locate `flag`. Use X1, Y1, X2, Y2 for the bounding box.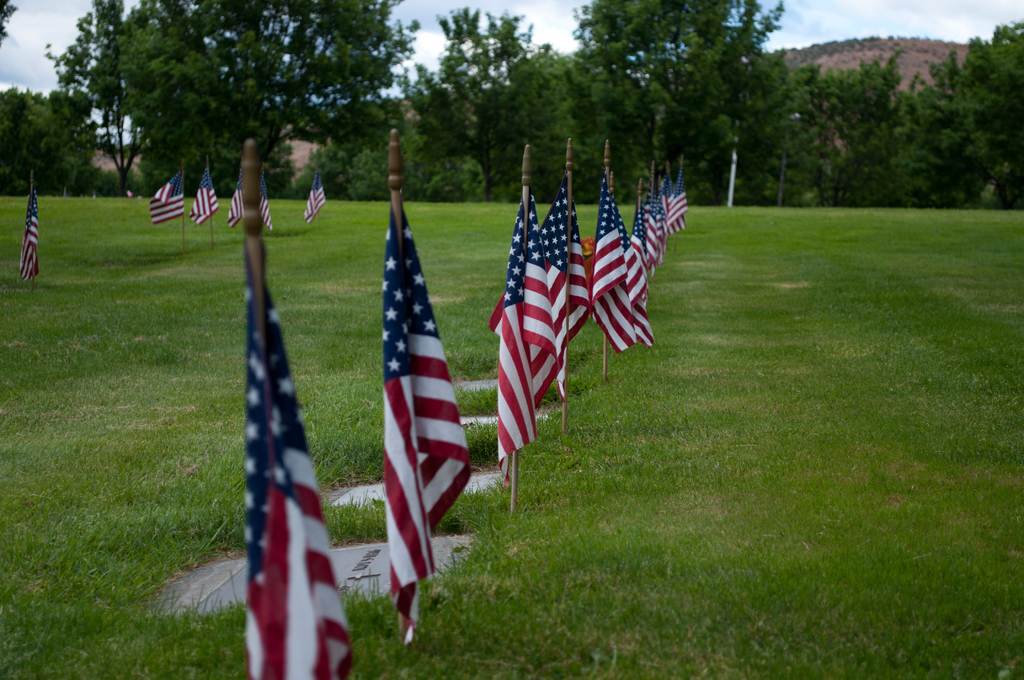
588, 175, 643, 359.
